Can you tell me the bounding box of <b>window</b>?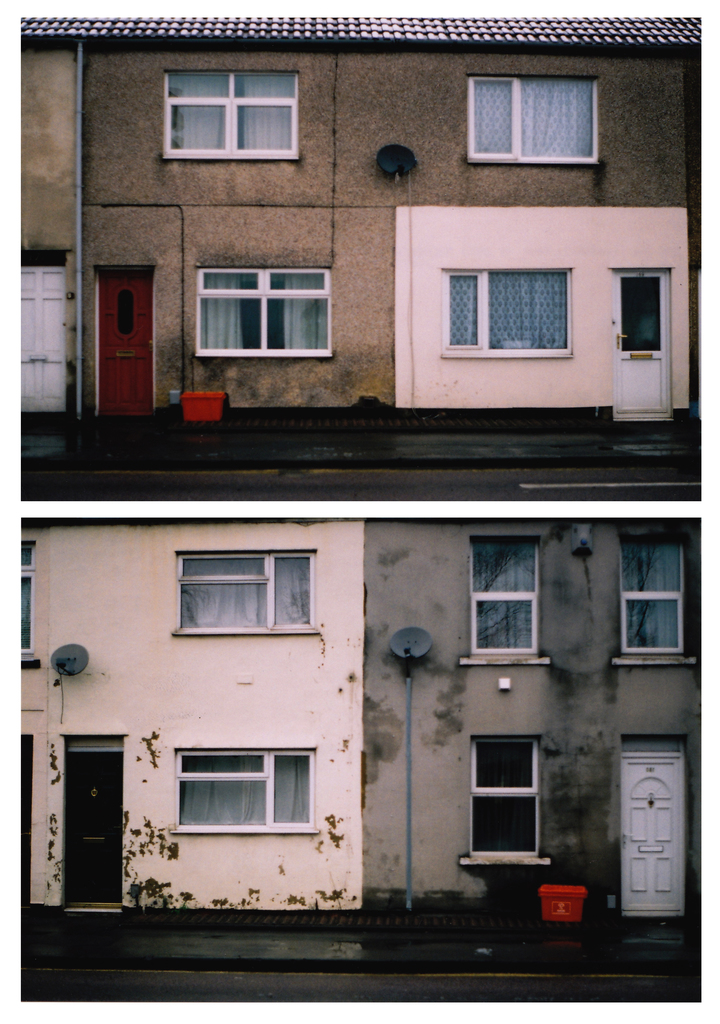
{"left": 152, "top": 68, "right": 305, "bottom": 167}.
